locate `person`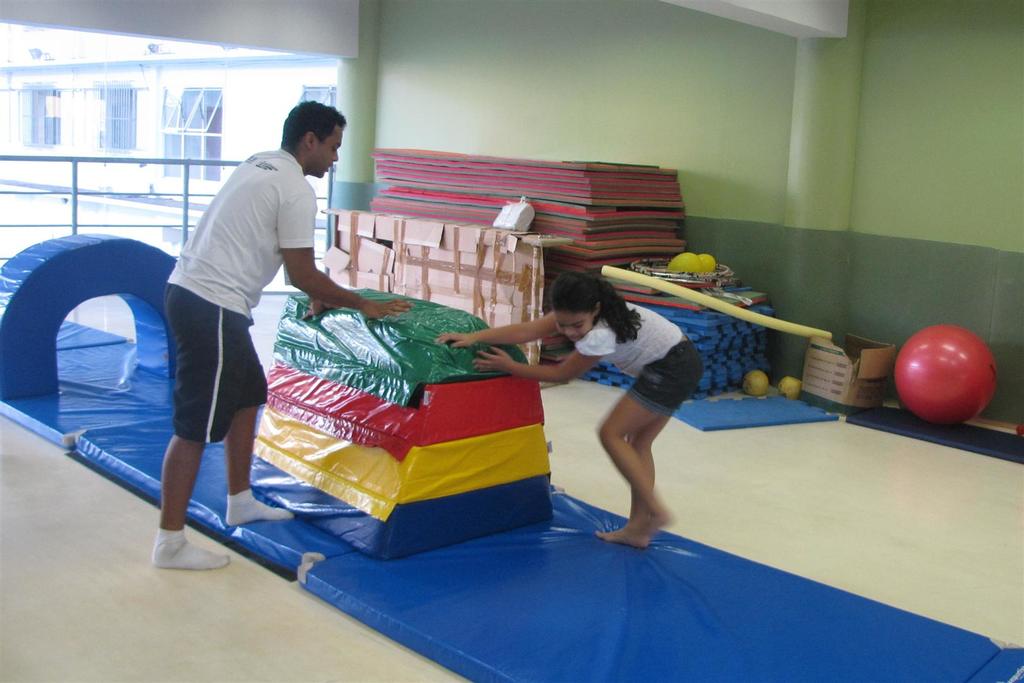
box(430, 270, 699, 554)
